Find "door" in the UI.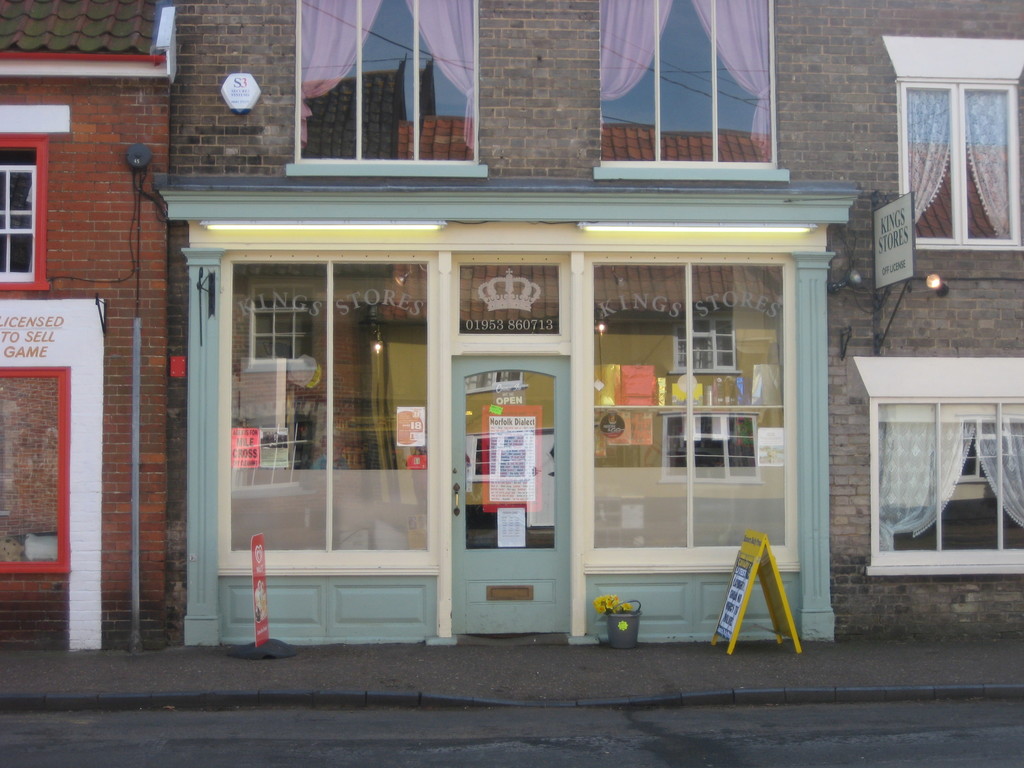
UI element at left=447, top=353, right=575, bottom=634.
